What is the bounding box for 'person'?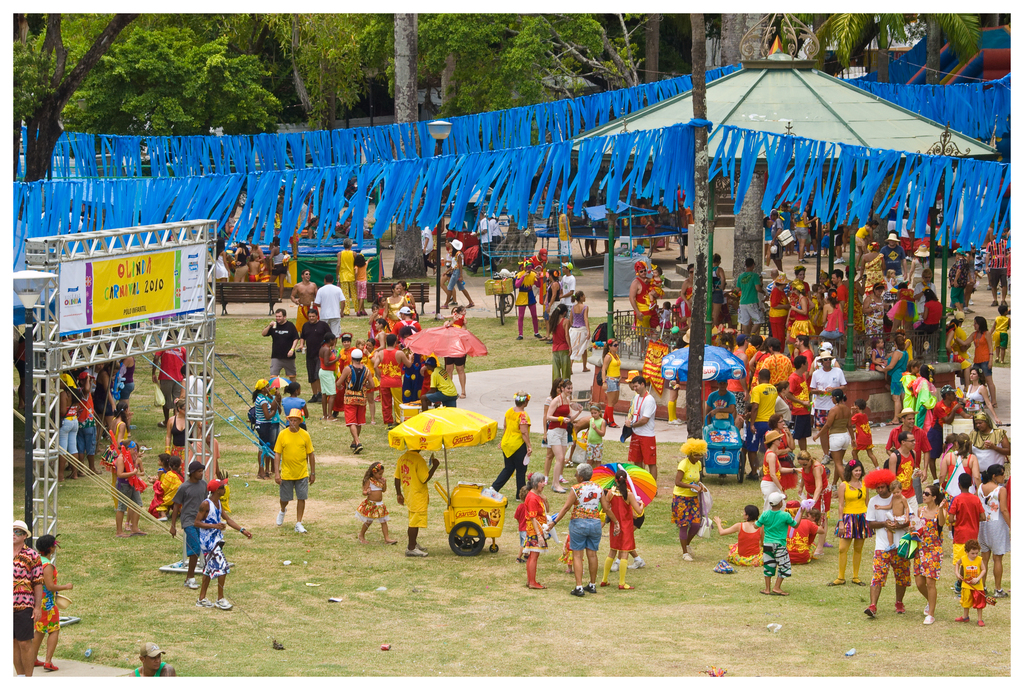
left=271, top=407, right=318, bottom=534.
